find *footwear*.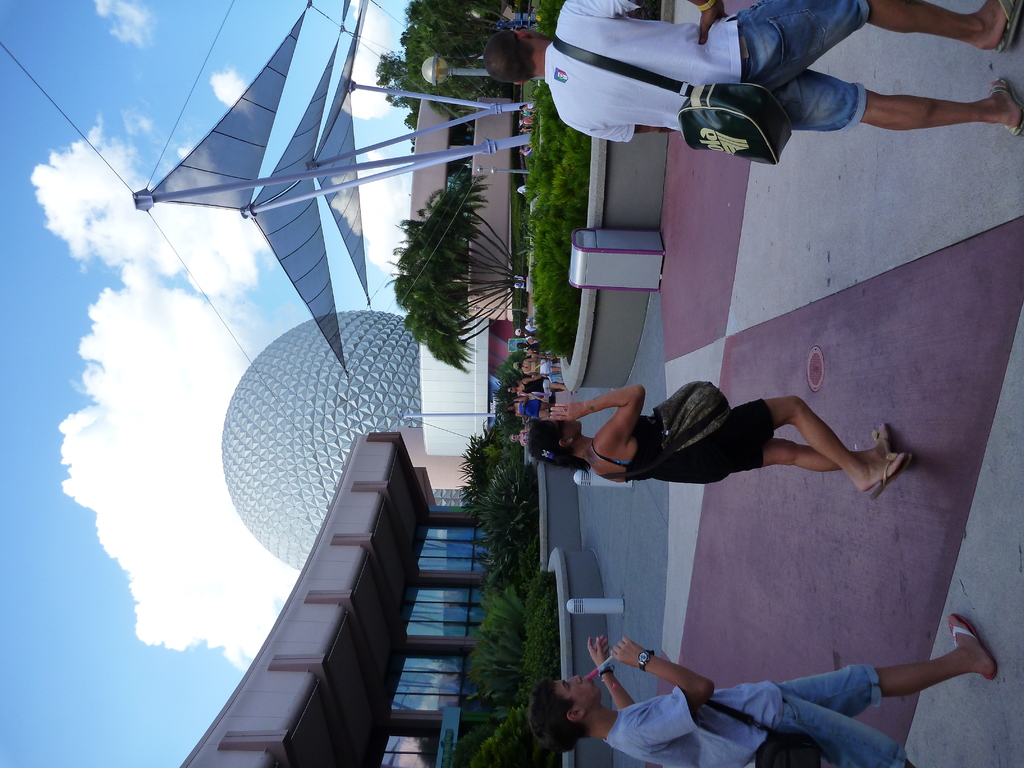
locate(861, 451, 914, 501).
